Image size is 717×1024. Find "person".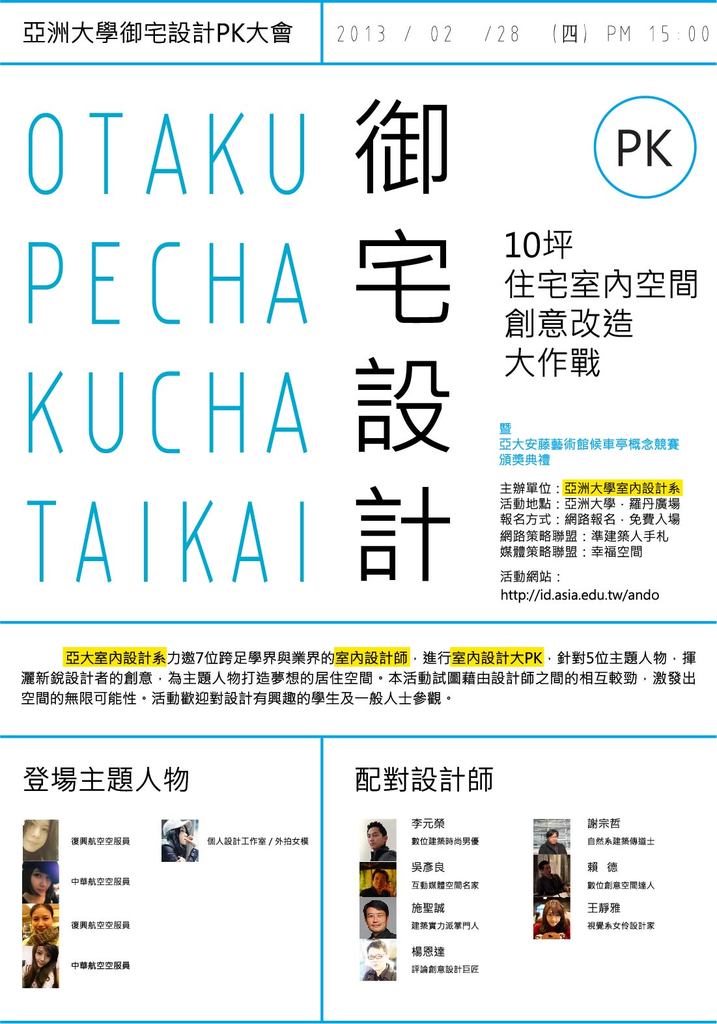
bbox(22, 906, 57, 945).
